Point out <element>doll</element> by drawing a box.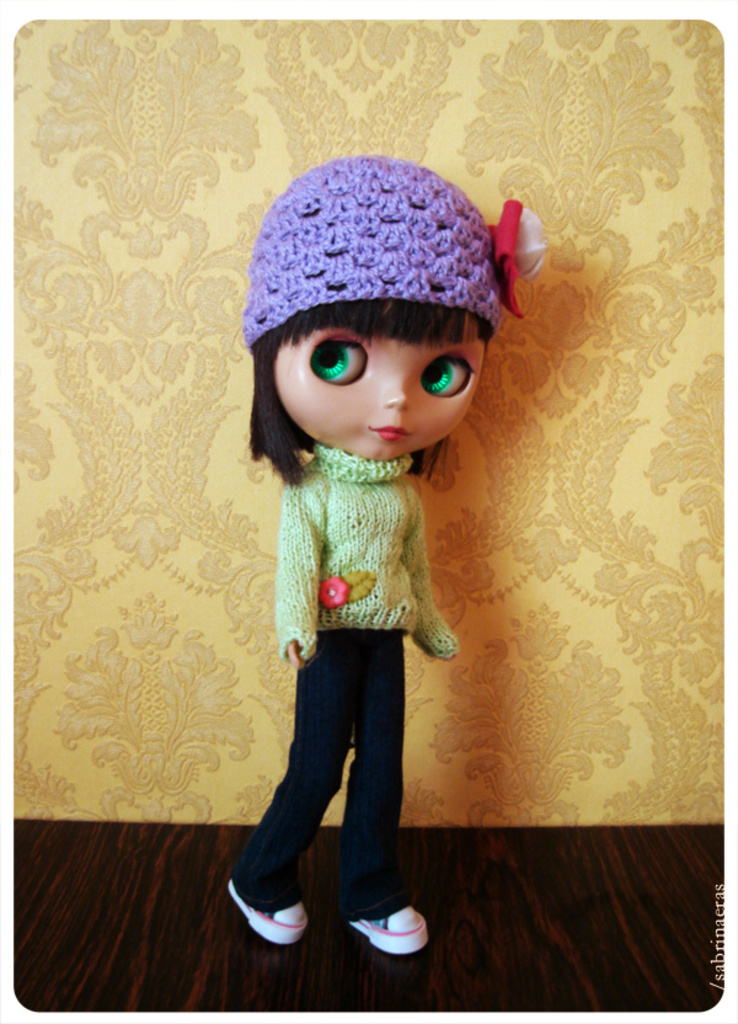
region(231, 161, 546, 954).
